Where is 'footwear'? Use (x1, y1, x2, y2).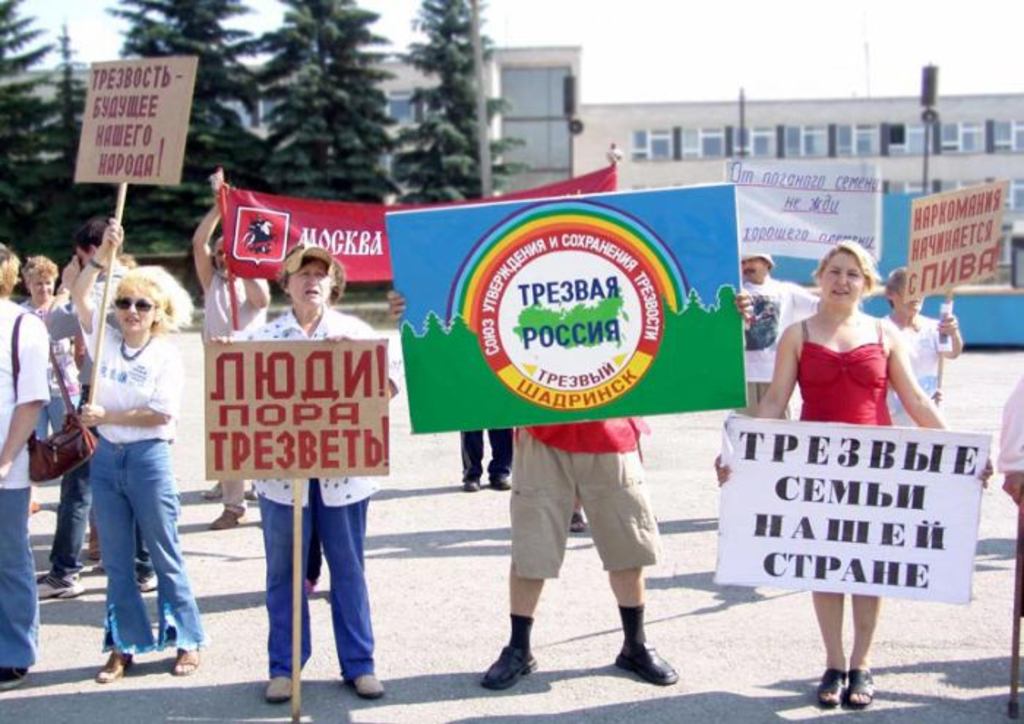
(568, 508, 584, 532).
